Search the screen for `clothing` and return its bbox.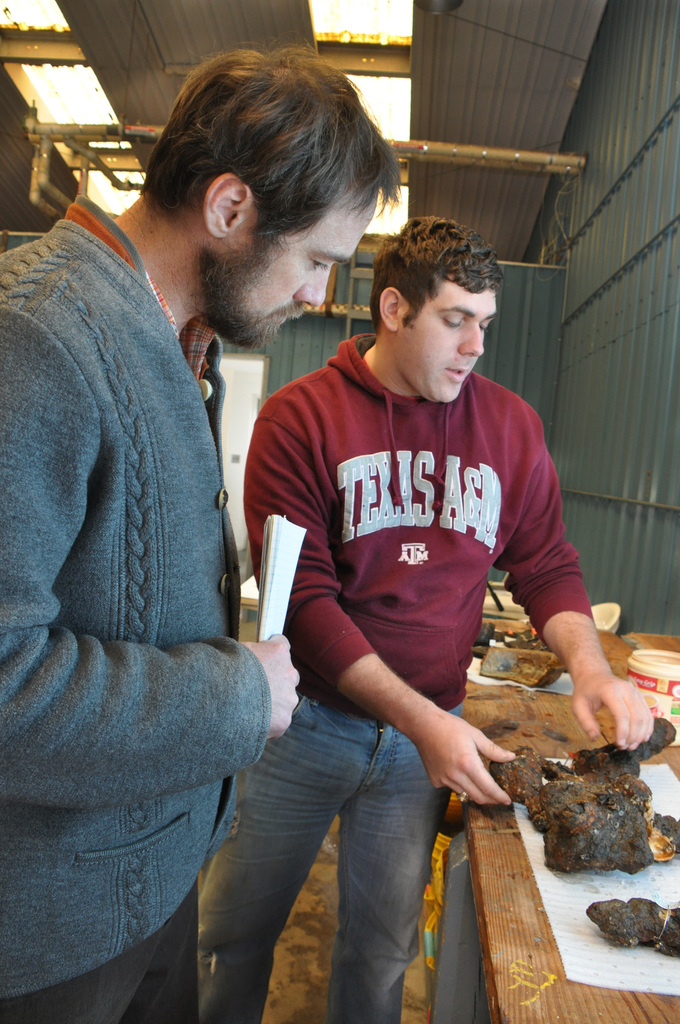
Found: (x1=0, y1=198, x2=267, y2=1023).
